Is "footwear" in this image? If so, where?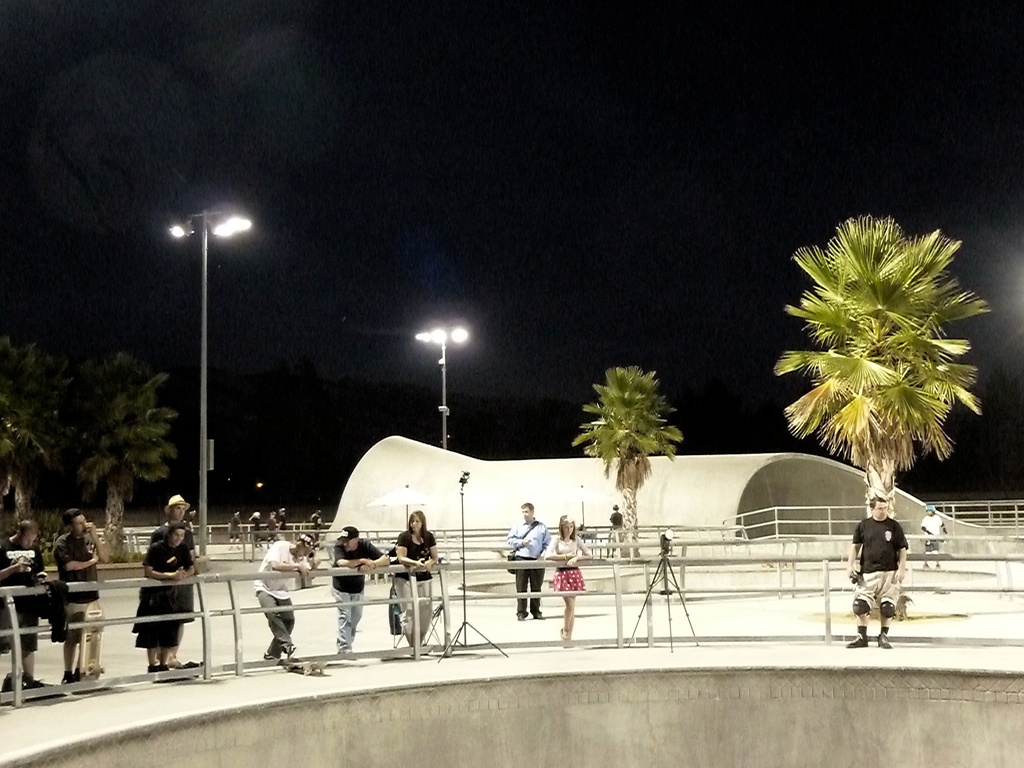
Yes, at [60, 673, 87, 696].
